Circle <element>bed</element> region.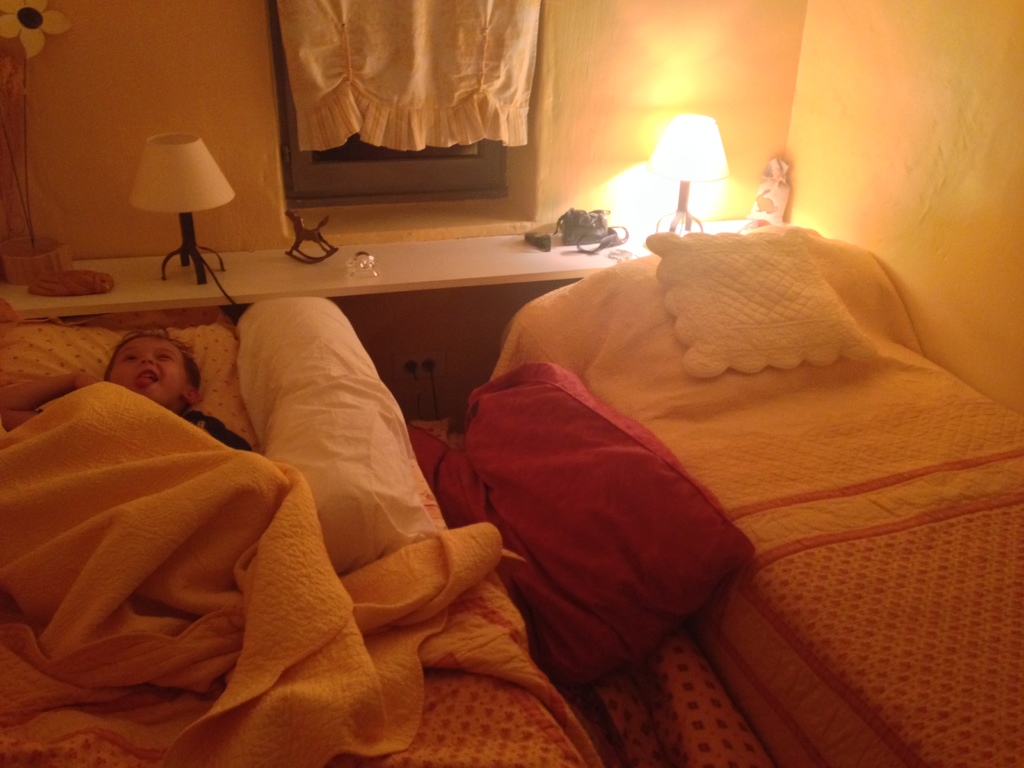
Region: box(295, 159, 980, 749).
